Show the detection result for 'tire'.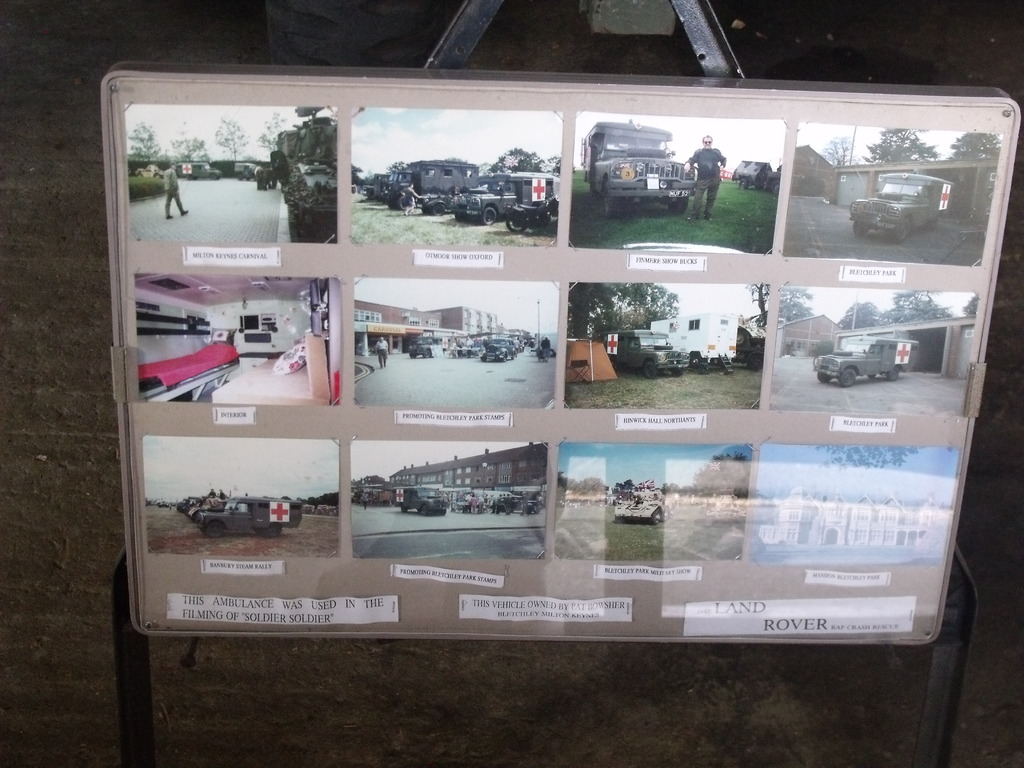
506,214,525,231.
